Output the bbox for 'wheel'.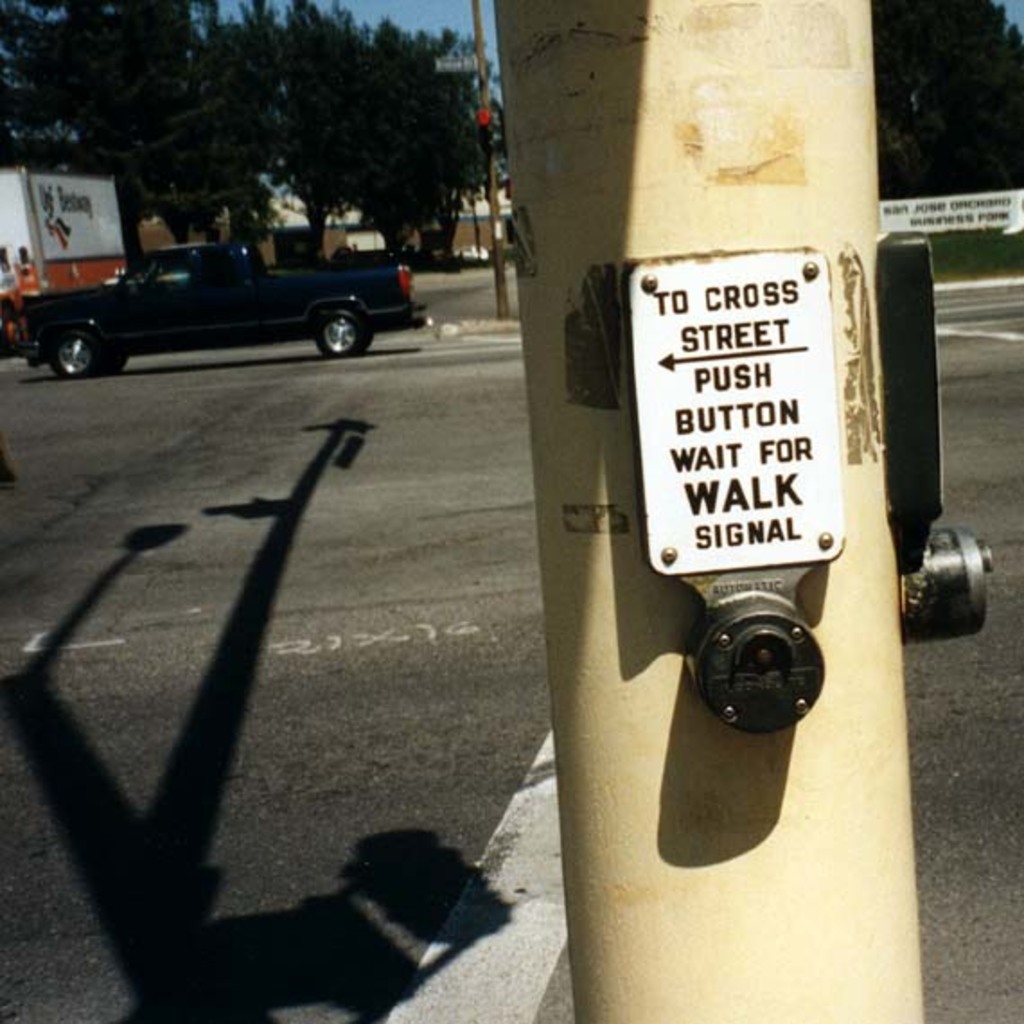
crop(104, 358, 126, 379).
